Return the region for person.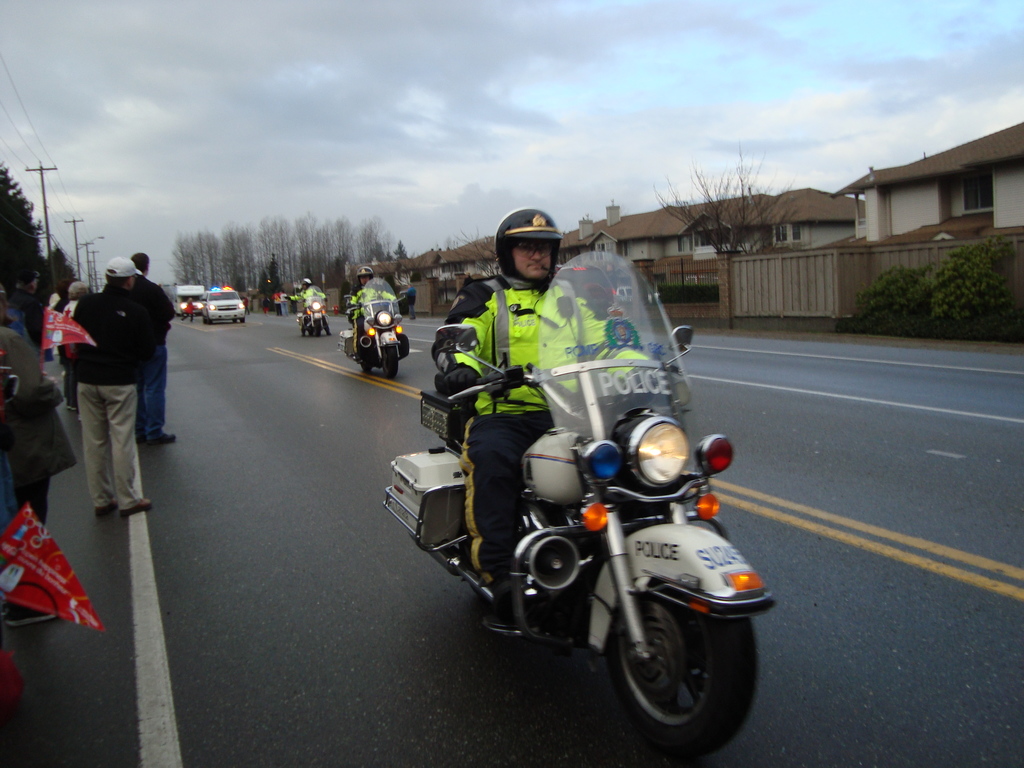
crop(9, 266, 63, 534).
